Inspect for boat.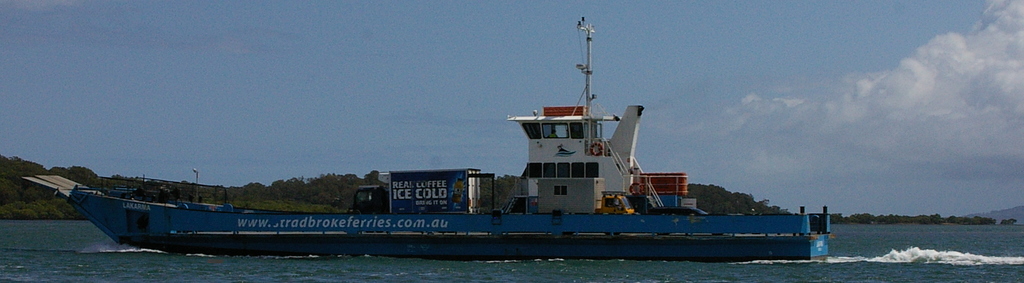
Inspection: [left=20, top=17, right=833, bottom=255].
